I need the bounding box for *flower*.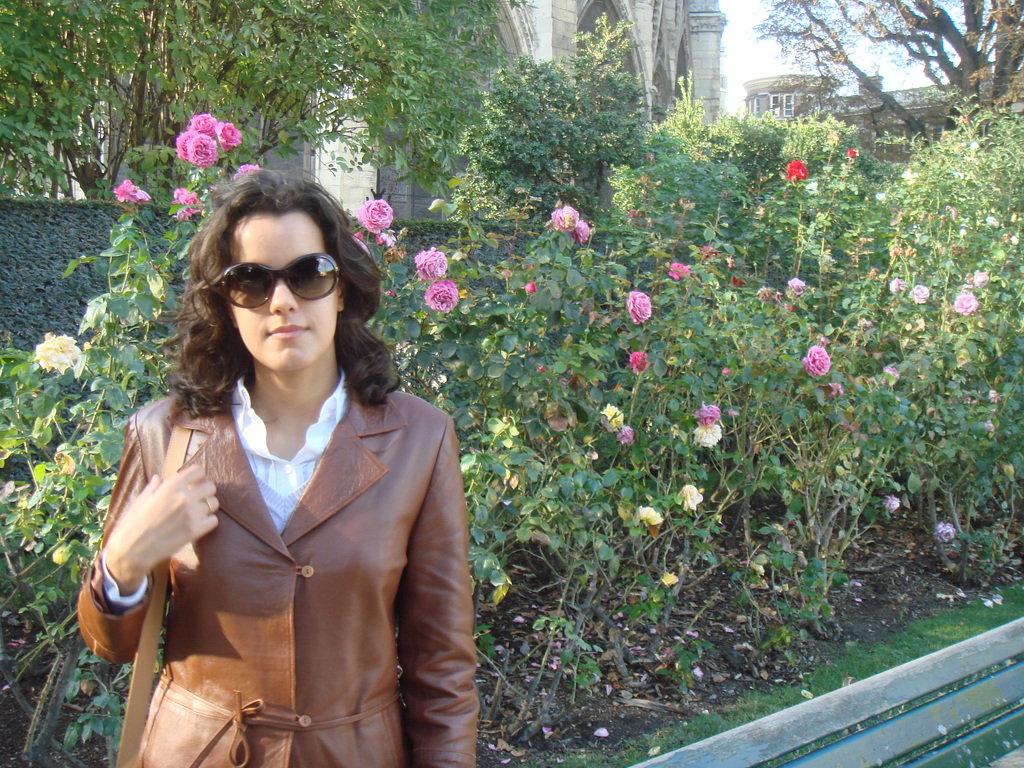
Here it is: bbox(970, 266, 991, 289).
